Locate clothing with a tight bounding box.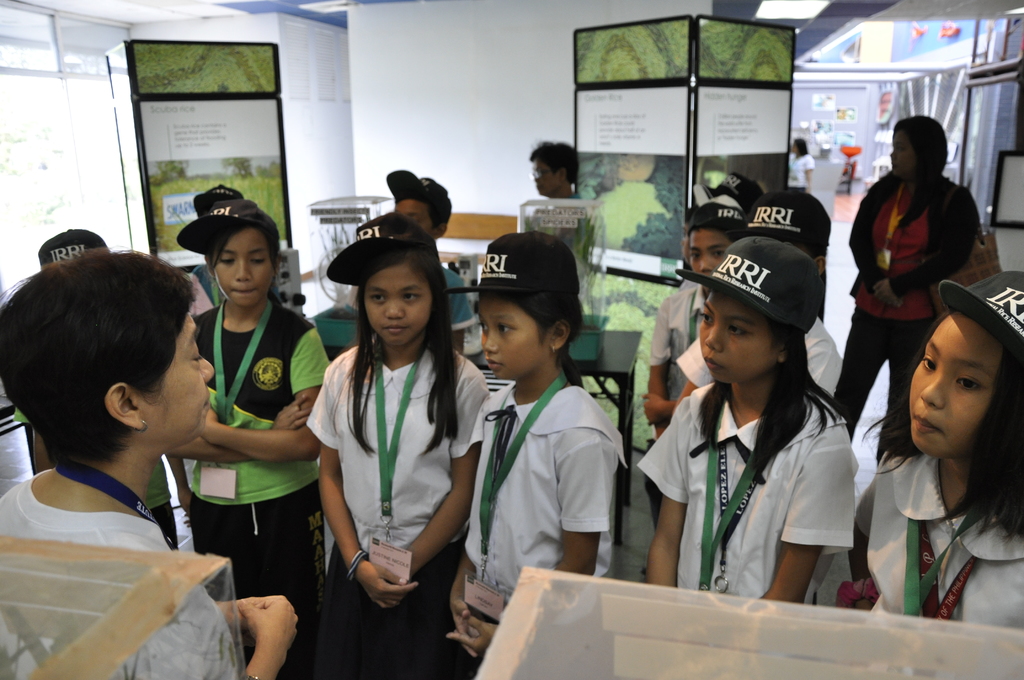
bbox(179, 301, 333, 676).
